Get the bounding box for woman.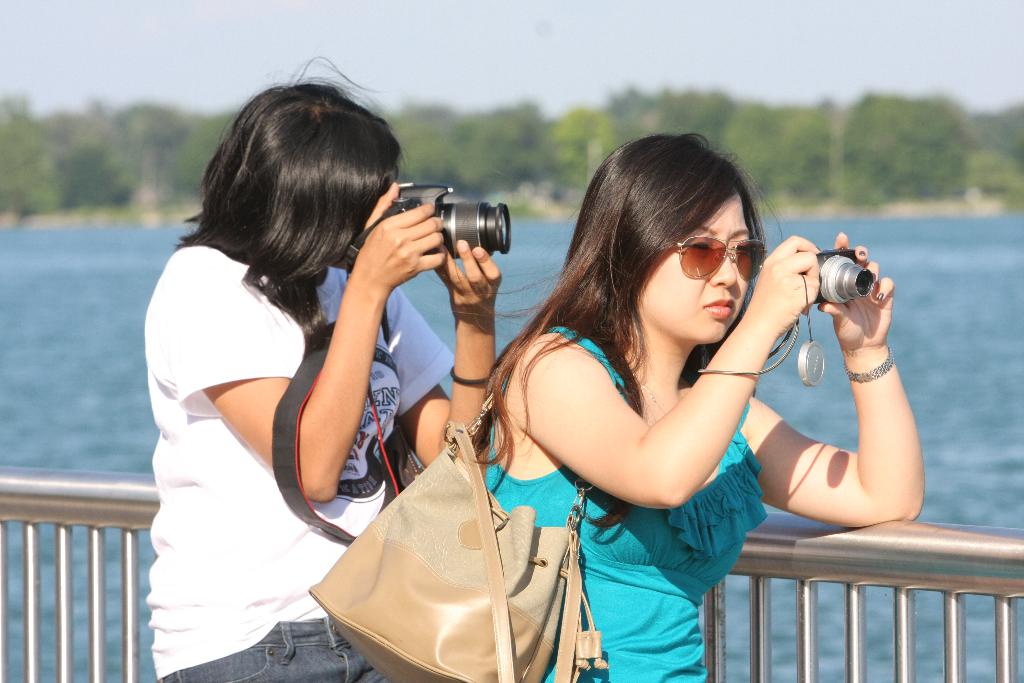
(472, 127, 925, 682).
